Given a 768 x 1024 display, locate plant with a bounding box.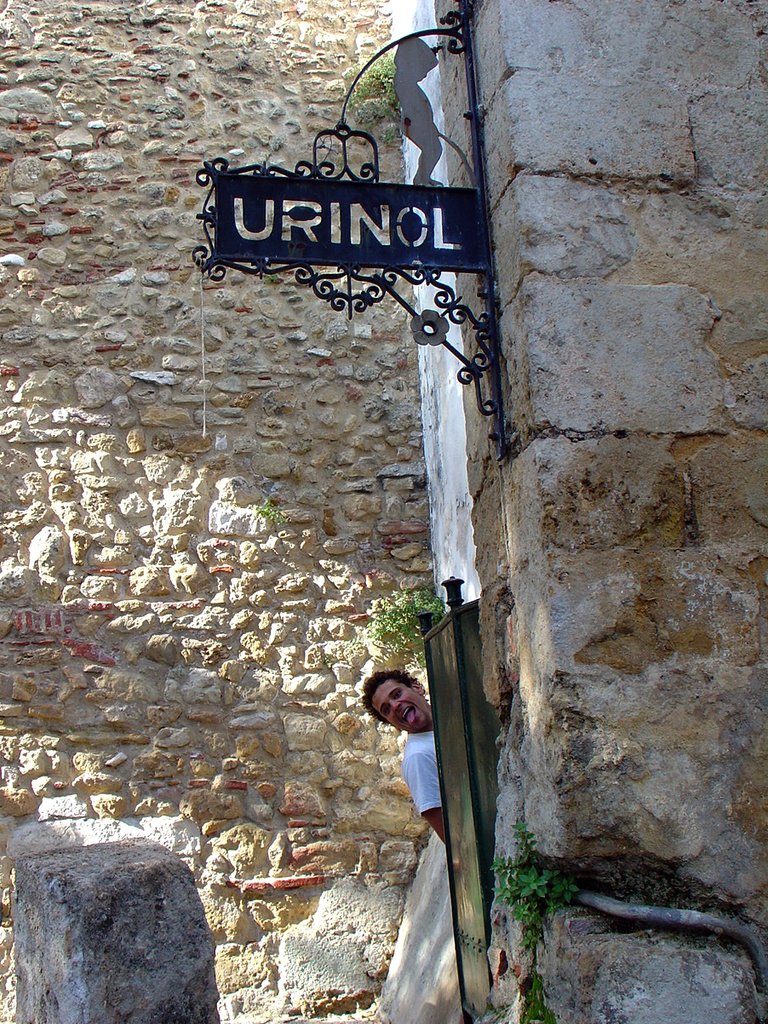
Located: [left=358, top=49, right=415, bottom=145].
